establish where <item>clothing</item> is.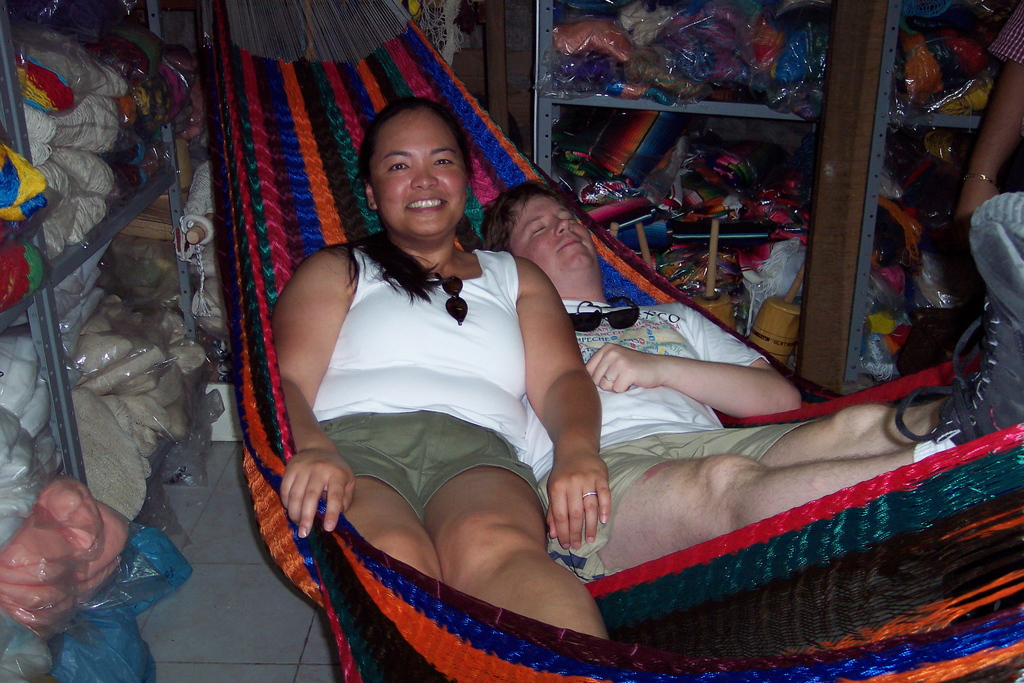
Established at l=528, t=306, r=789, b=458.
